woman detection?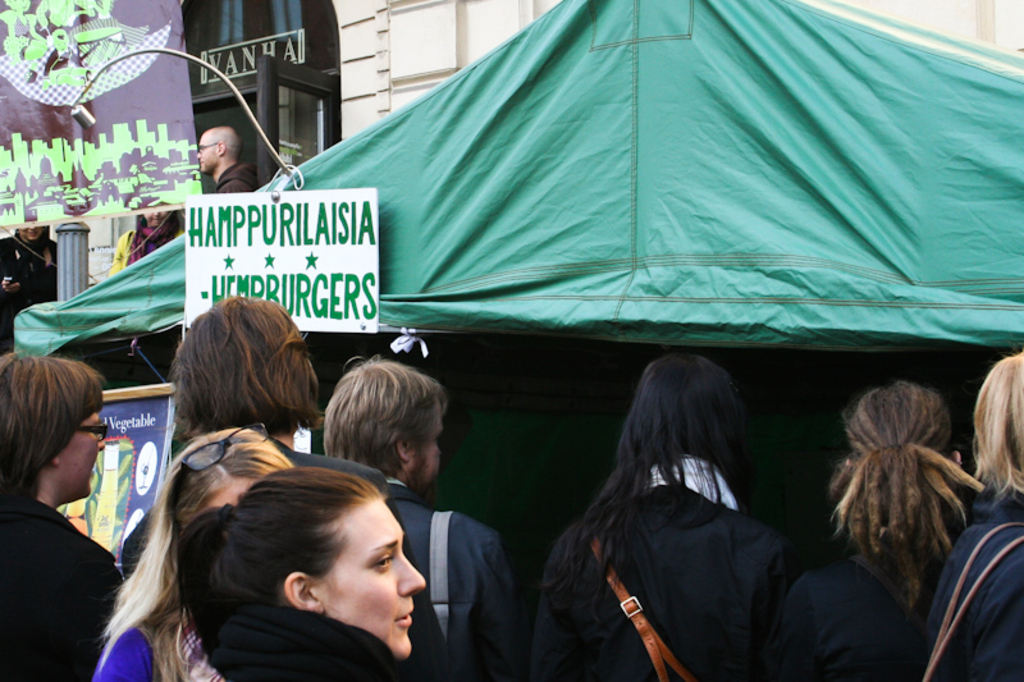
l=175, t=464, r=426, b=681
